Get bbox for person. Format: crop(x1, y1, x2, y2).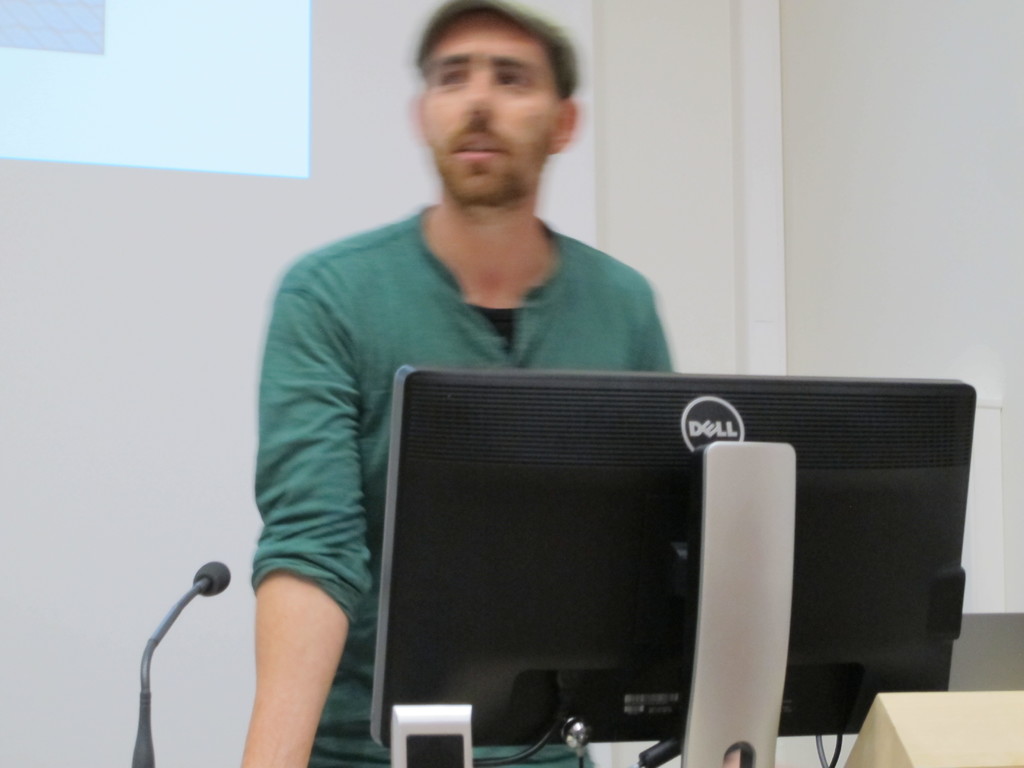
crop(233, 0, 682, 767).
